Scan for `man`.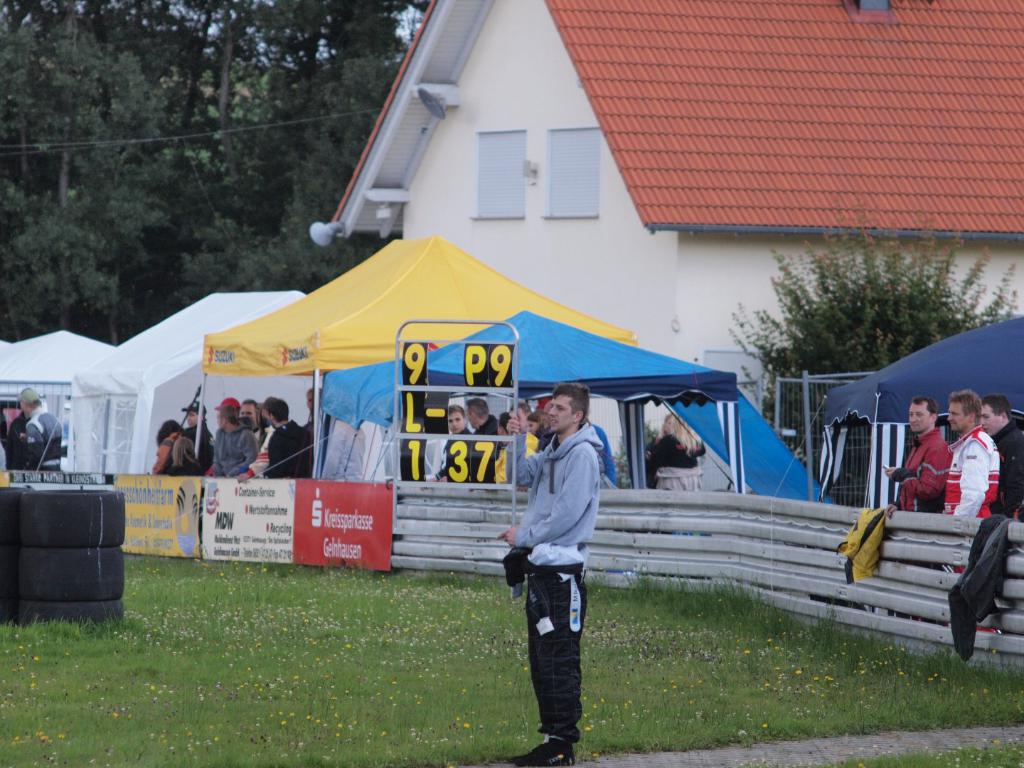
Scan result: box(513, 398, 533, 487).
